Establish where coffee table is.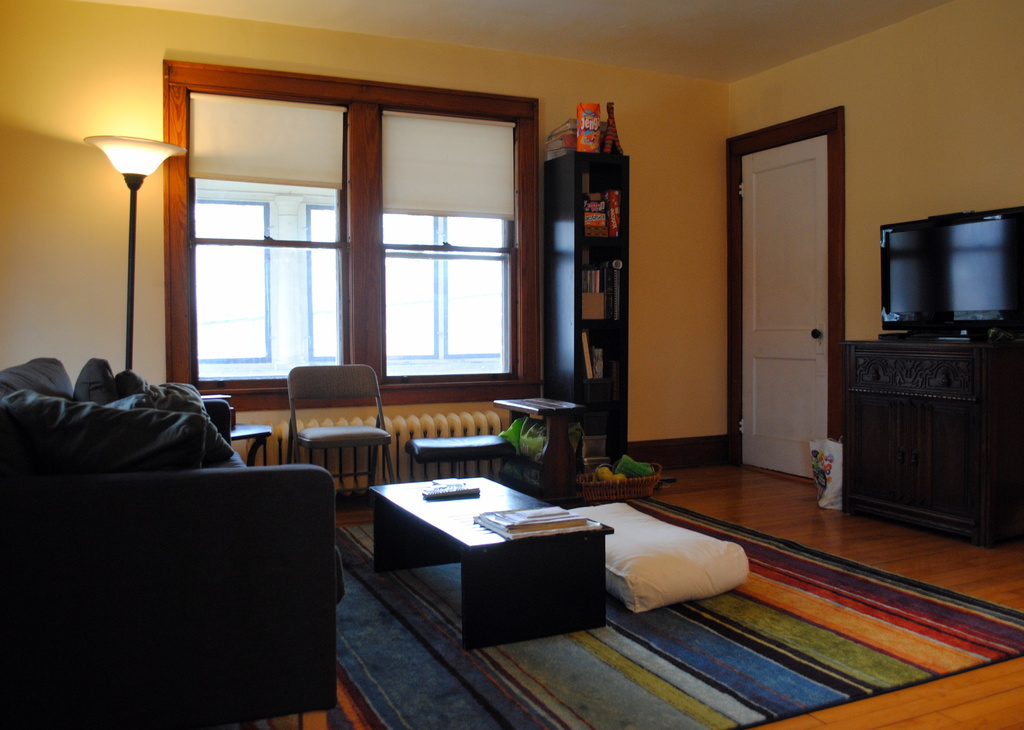
Established at x1=354 y1=475 x2=625 y2=641.
